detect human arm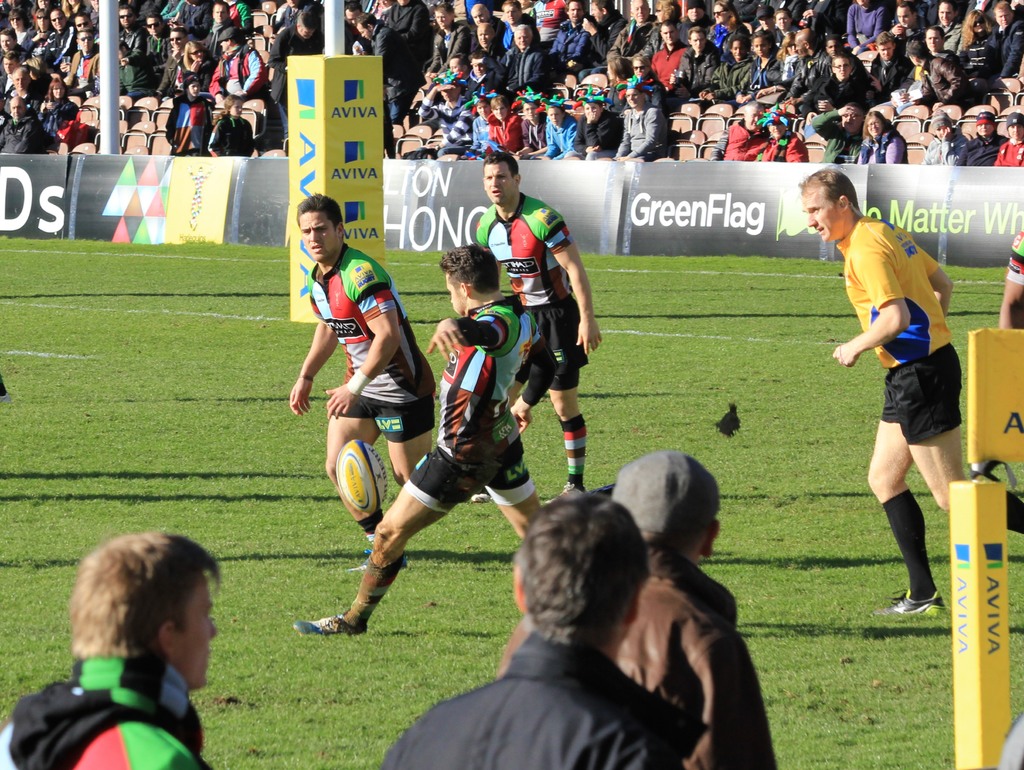
region(940, 124, 964, 167)
